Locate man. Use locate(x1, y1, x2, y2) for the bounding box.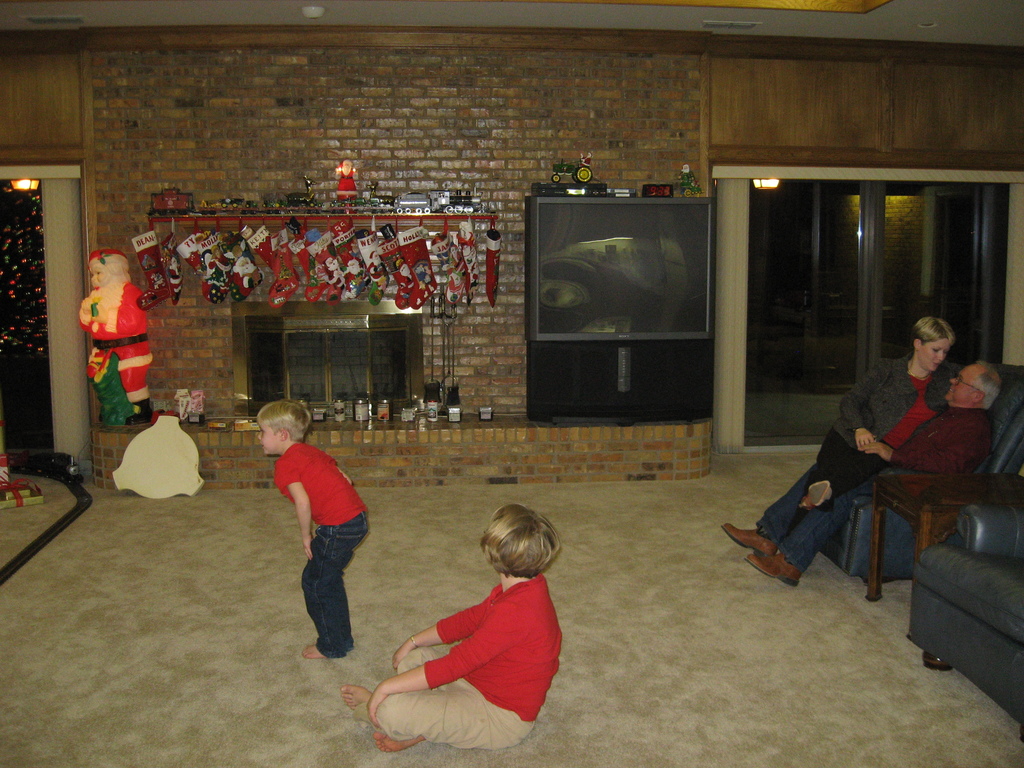
locate(257, 410, 370, 667).
